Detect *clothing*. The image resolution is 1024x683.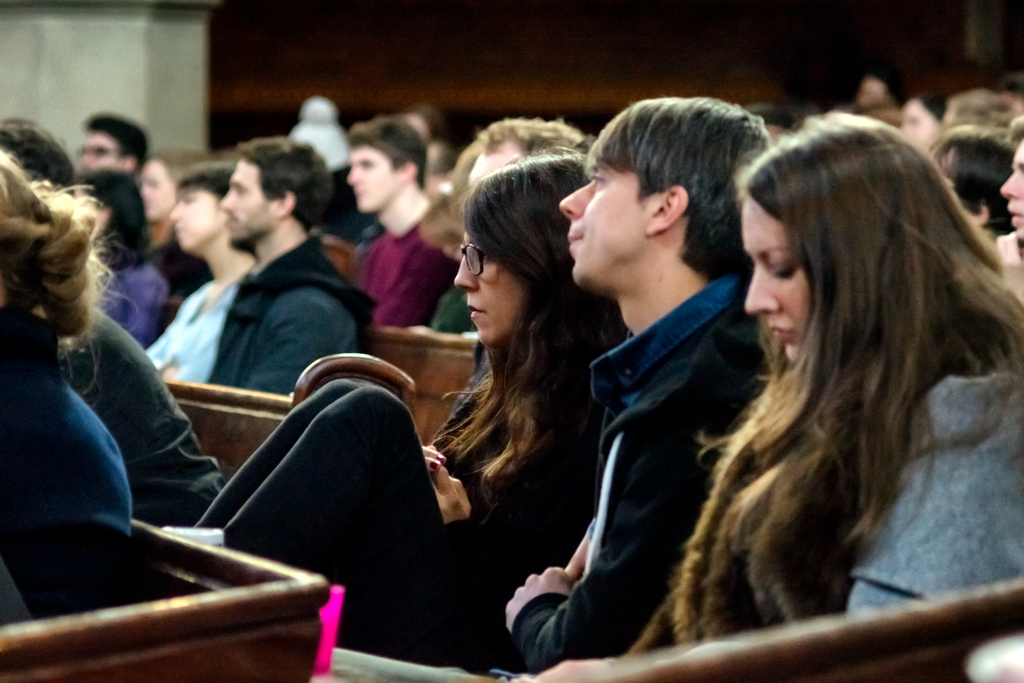
<box>513,185,742,664</box>.
